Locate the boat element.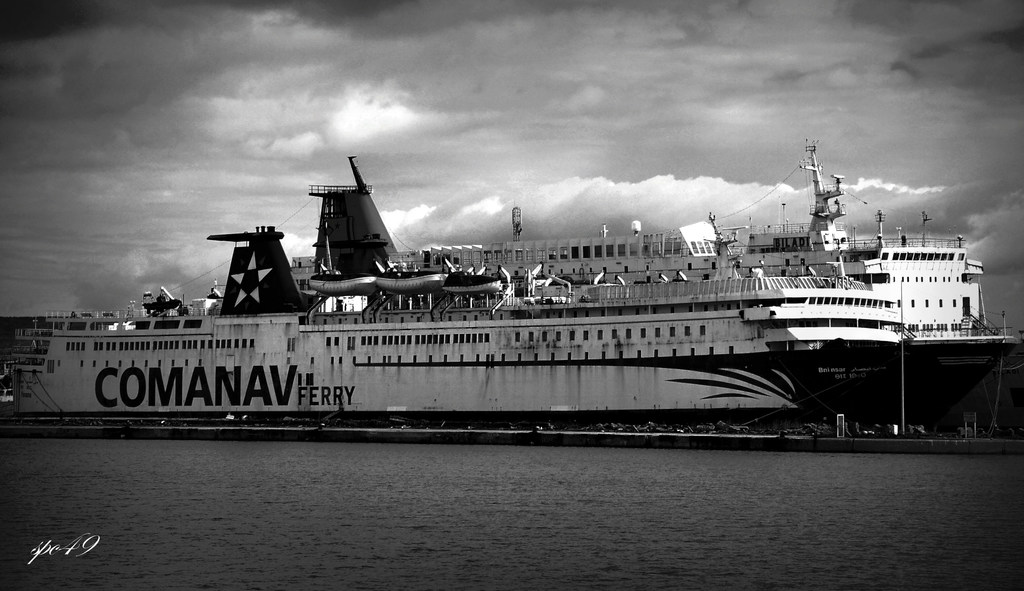
Element bbox: 0:134:1023:442.
